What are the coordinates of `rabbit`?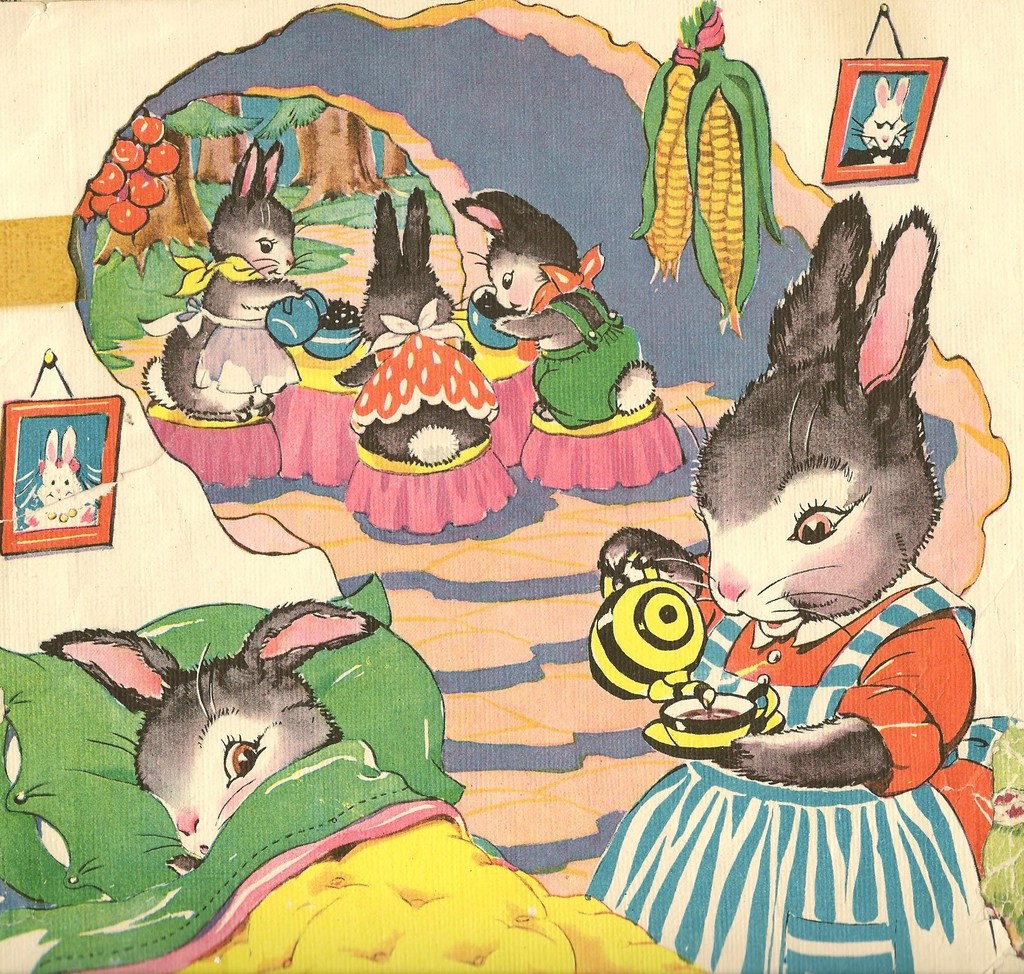
{"x1": 38, "y1": 602, "x2": 380, "y2": 872}.
